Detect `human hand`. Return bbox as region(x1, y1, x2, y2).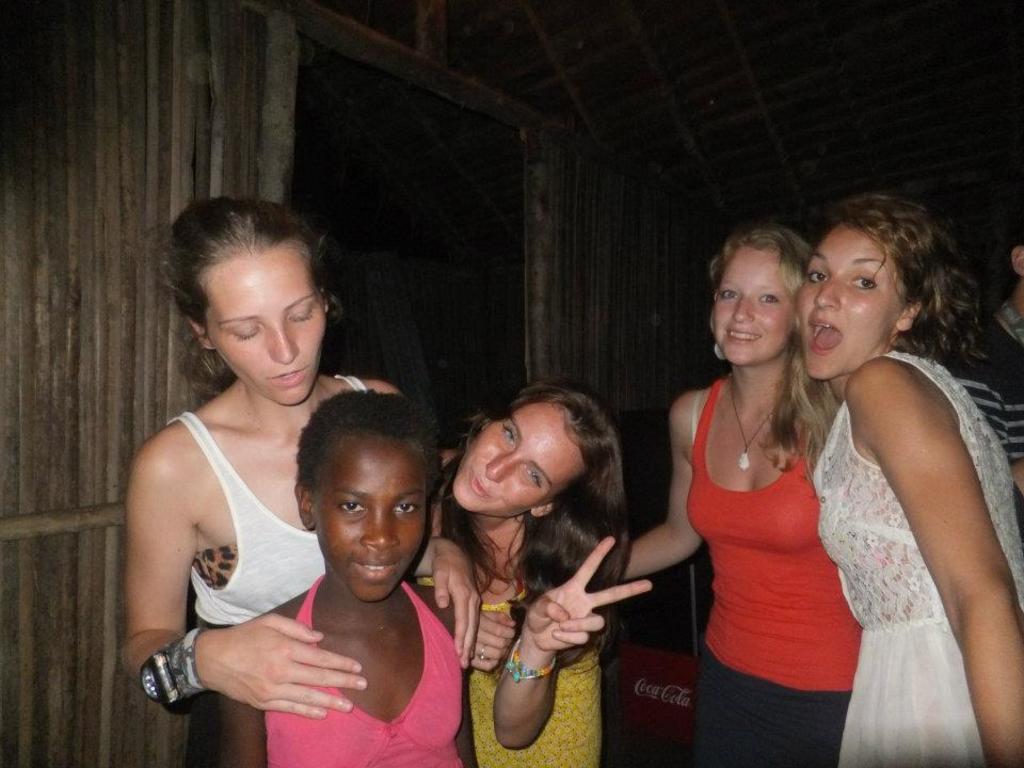
region(470, 611, 518, 677).
